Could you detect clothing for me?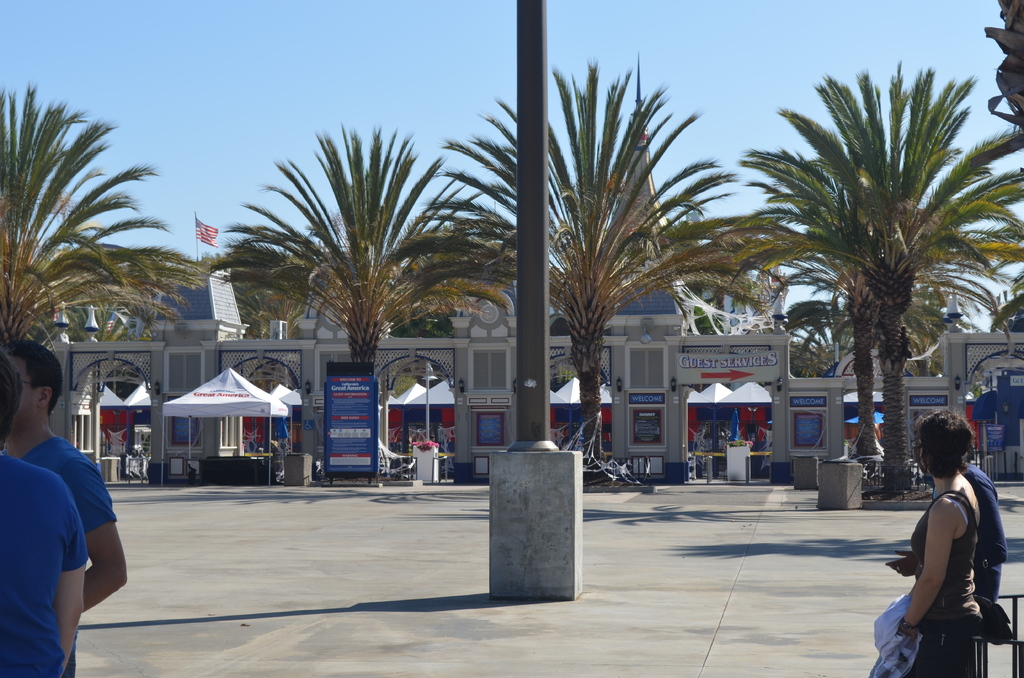
Detection result: 898, 461, 1017, 676.
